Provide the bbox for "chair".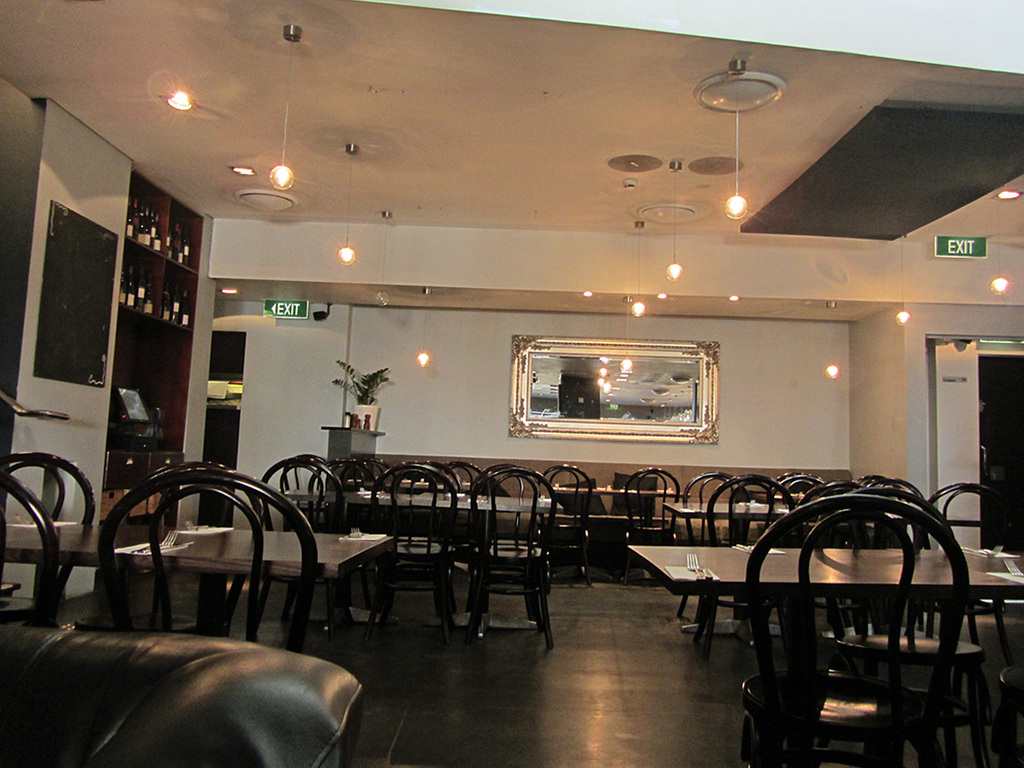
bbox(309, 455, 373, 596).
